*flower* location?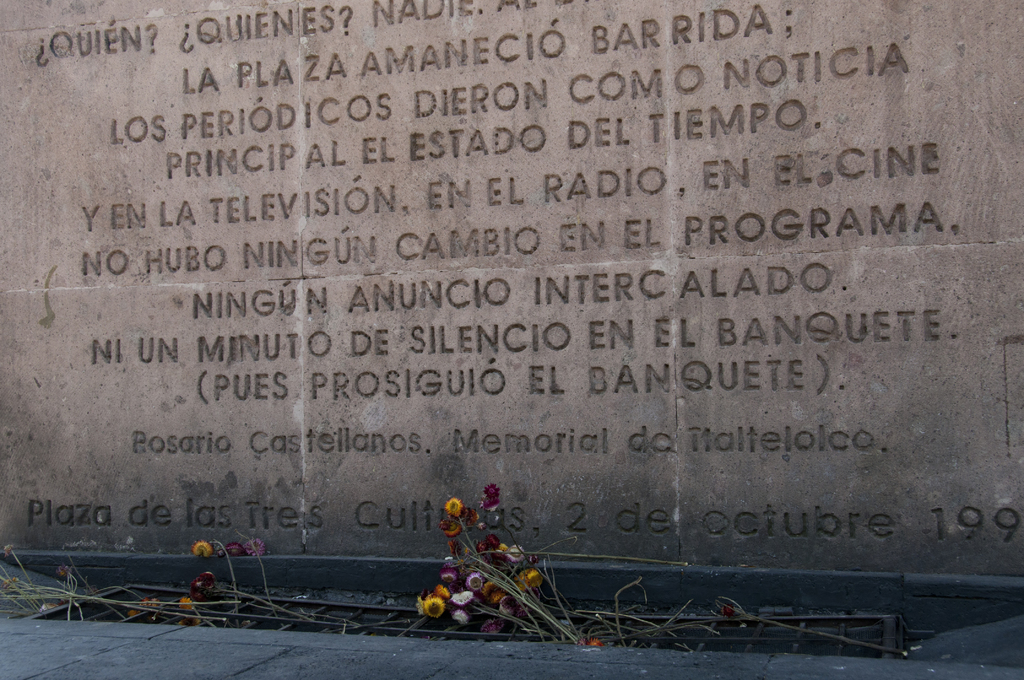
{"left": 223, "top": 540, "right": 240, "bottom": 557}
